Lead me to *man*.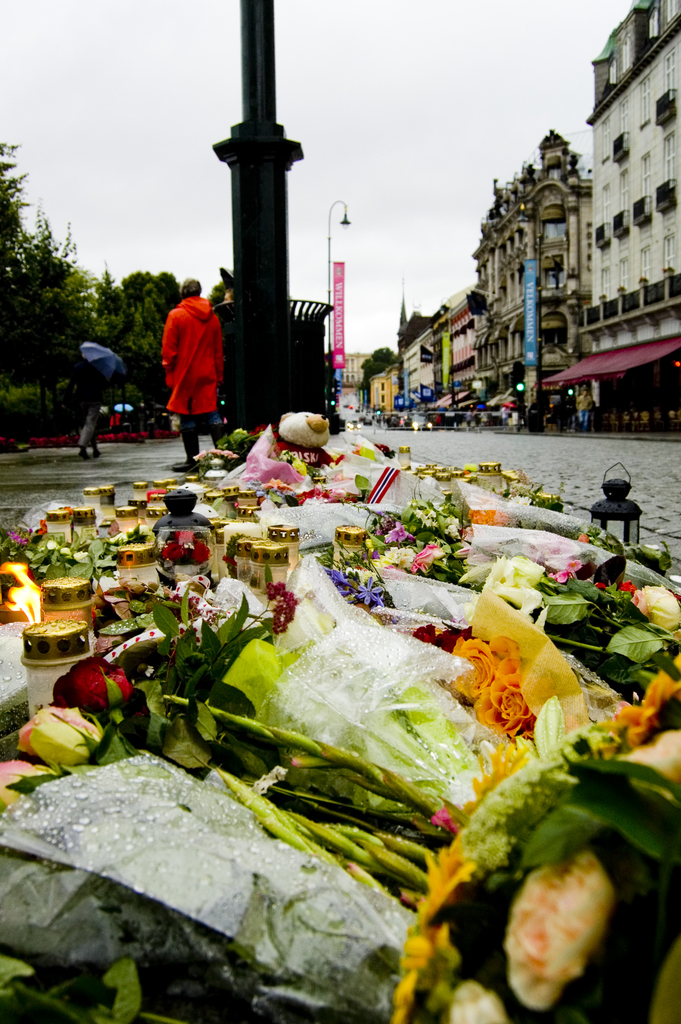
Lead to 502, 403, 512, 428.
